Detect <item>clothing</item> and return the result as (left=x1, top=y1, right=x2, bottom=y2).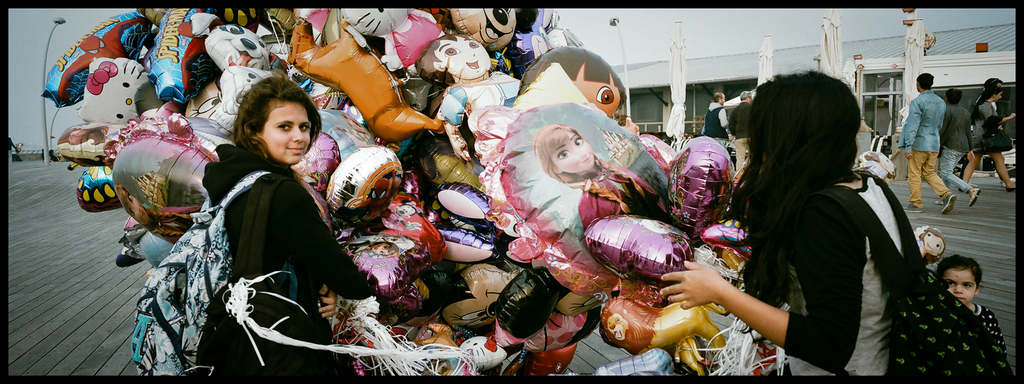
(left=725, top=98, right=757, bottom=174).
